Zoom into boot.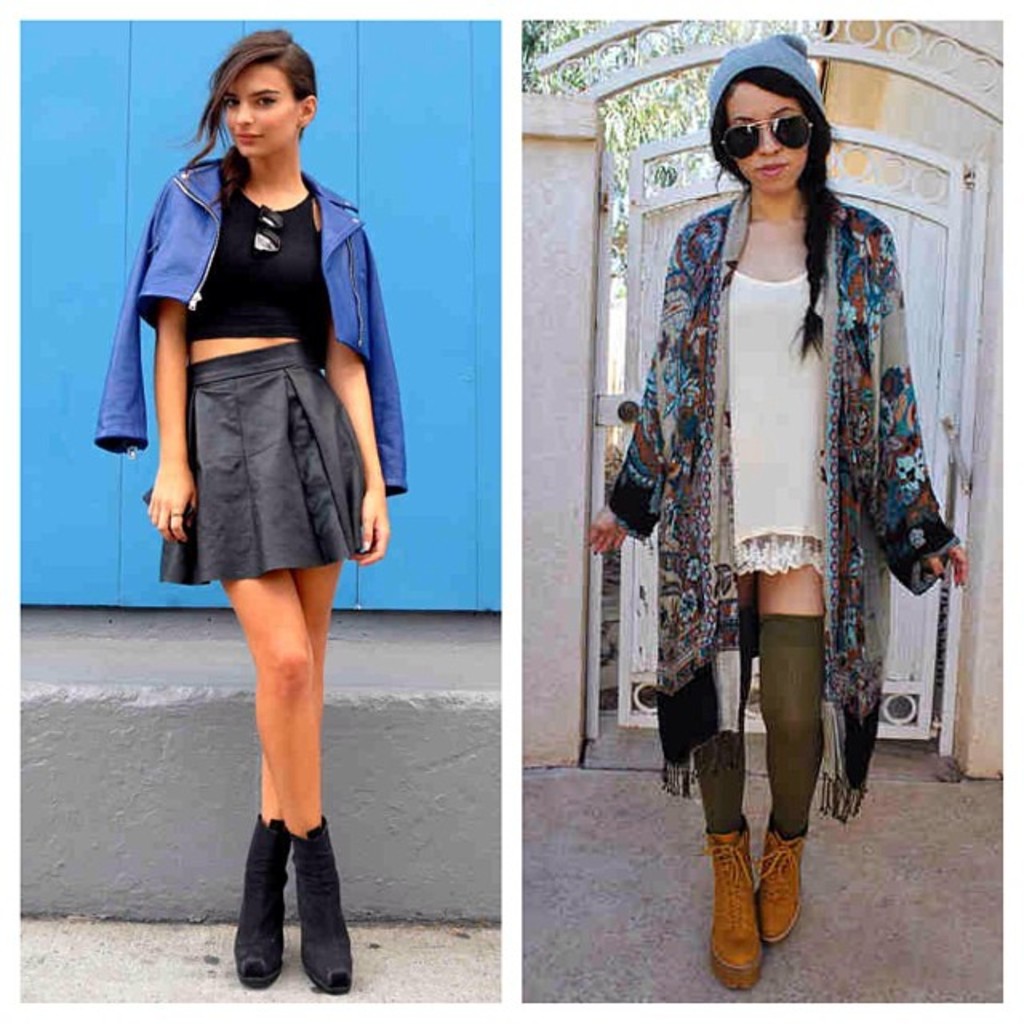
Zoom target: (x1=227, y1=808, x2=298, y2=984).
